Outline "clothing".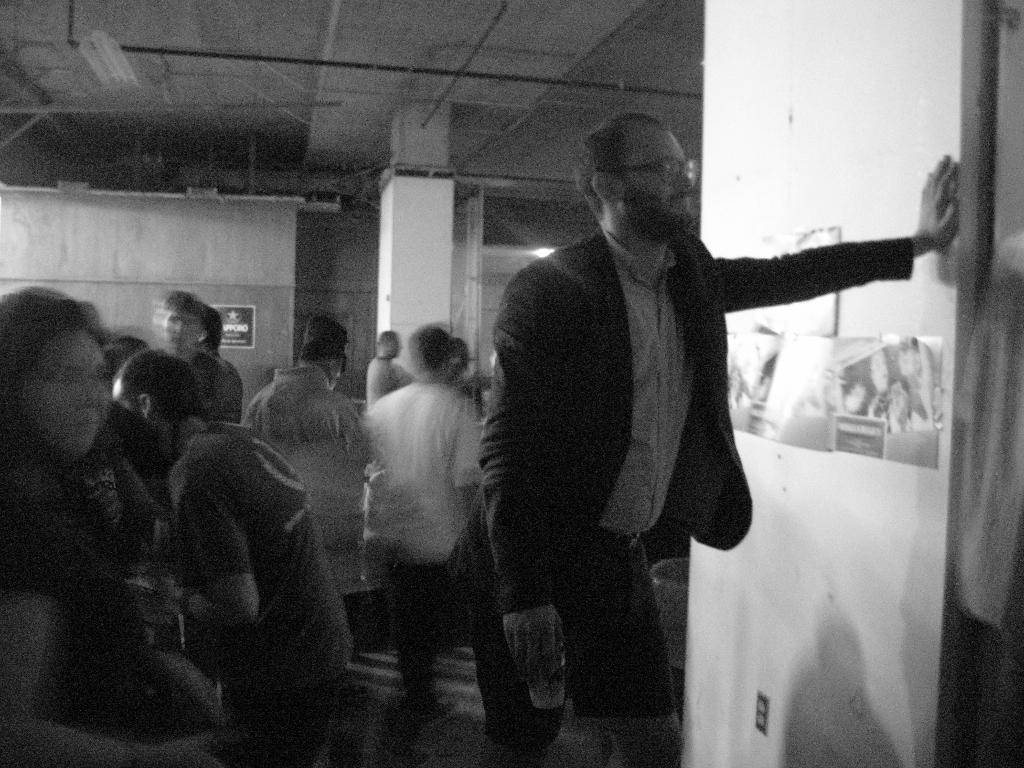
Outline: {"x1": 243, "y1": 355, "x2": 372, "y2": 614}.
